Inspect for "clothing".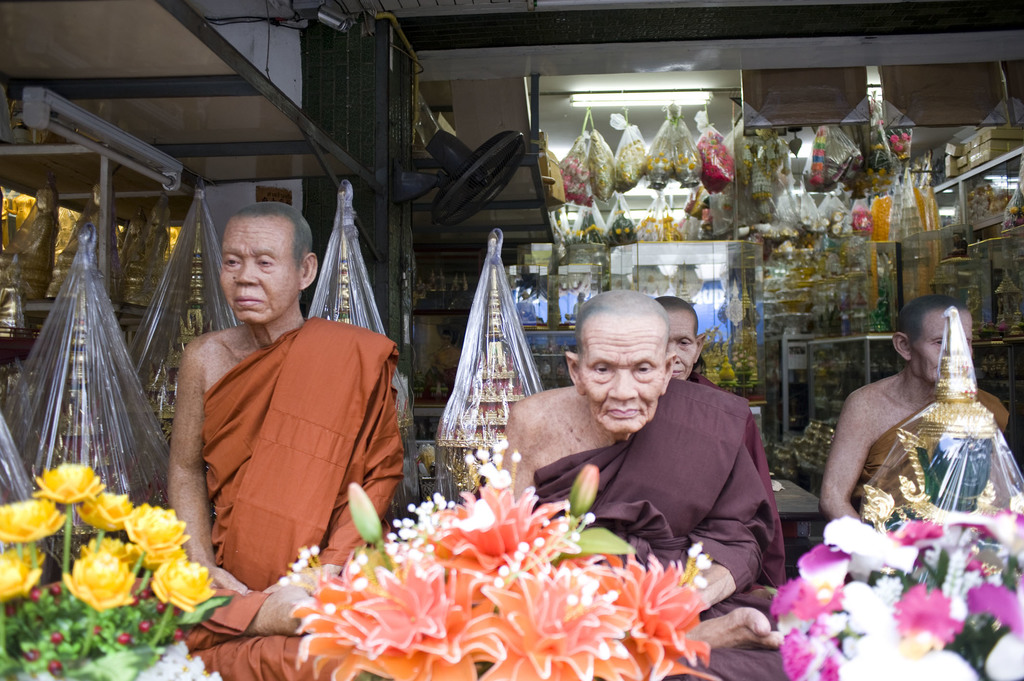
Inspection: locate(173, 276, 401, 600).
